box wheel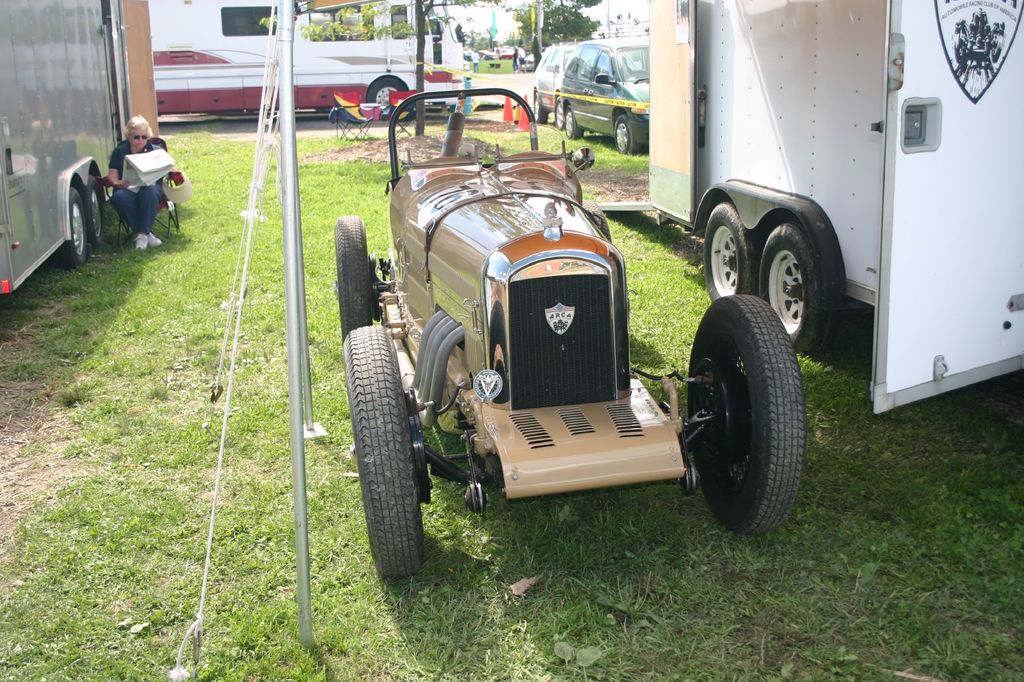
box=[335, 216, 371, 342]
